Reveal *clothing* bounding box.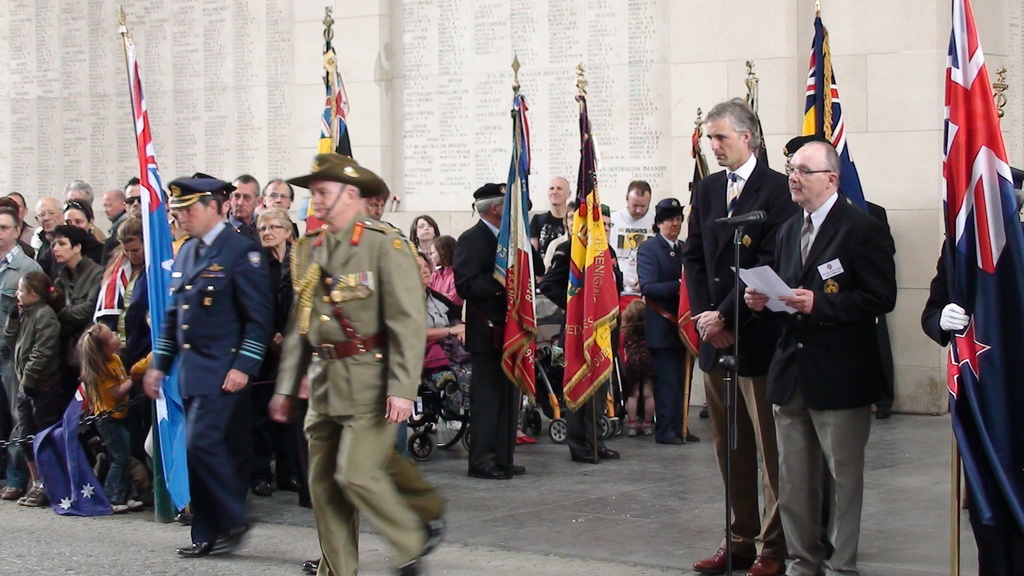
Revealed: x1=250, y1=241, x2=314, y2=482.
